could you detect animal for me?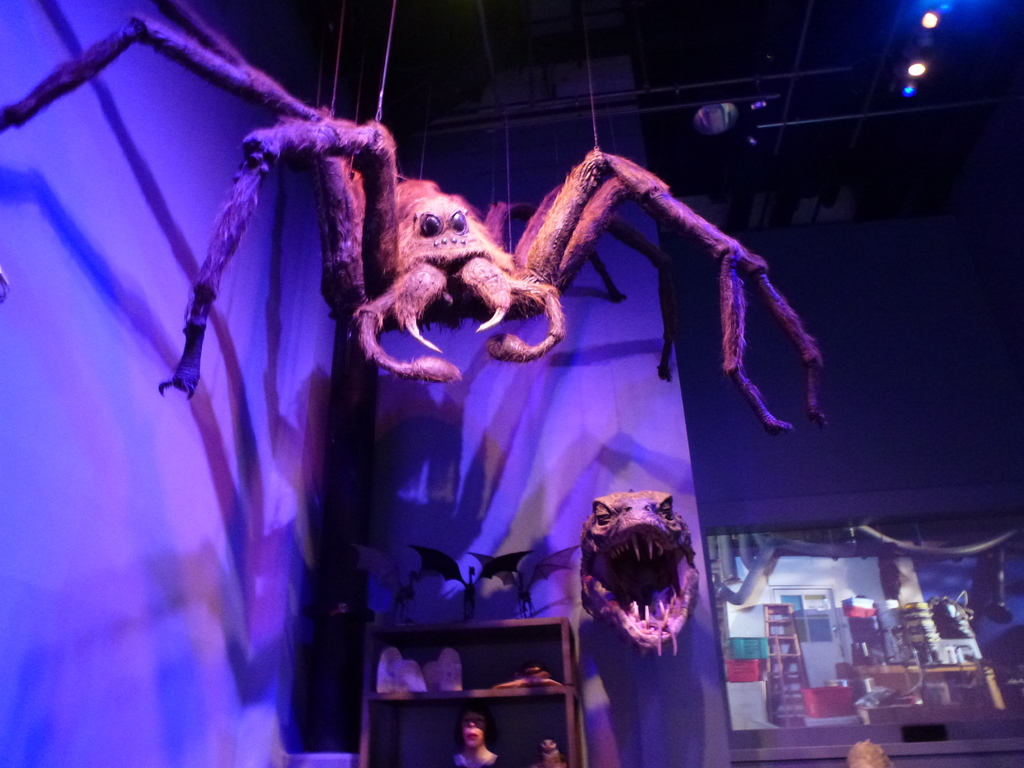
Detection result: 584/491/699/664.
